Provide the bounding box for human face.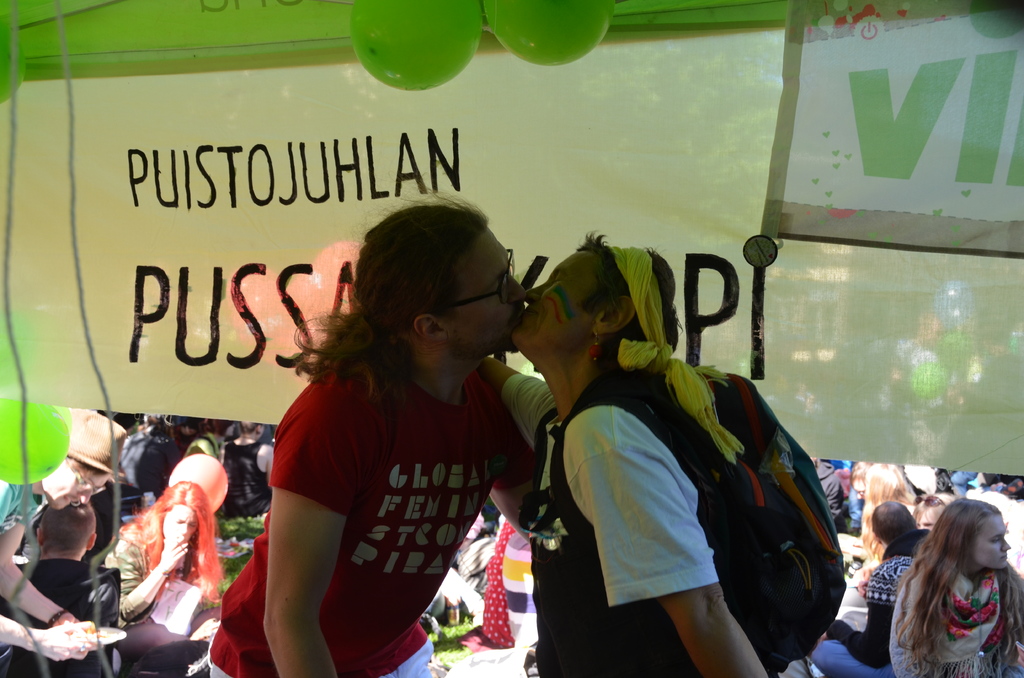
rect(42, 462, 111, 503).
